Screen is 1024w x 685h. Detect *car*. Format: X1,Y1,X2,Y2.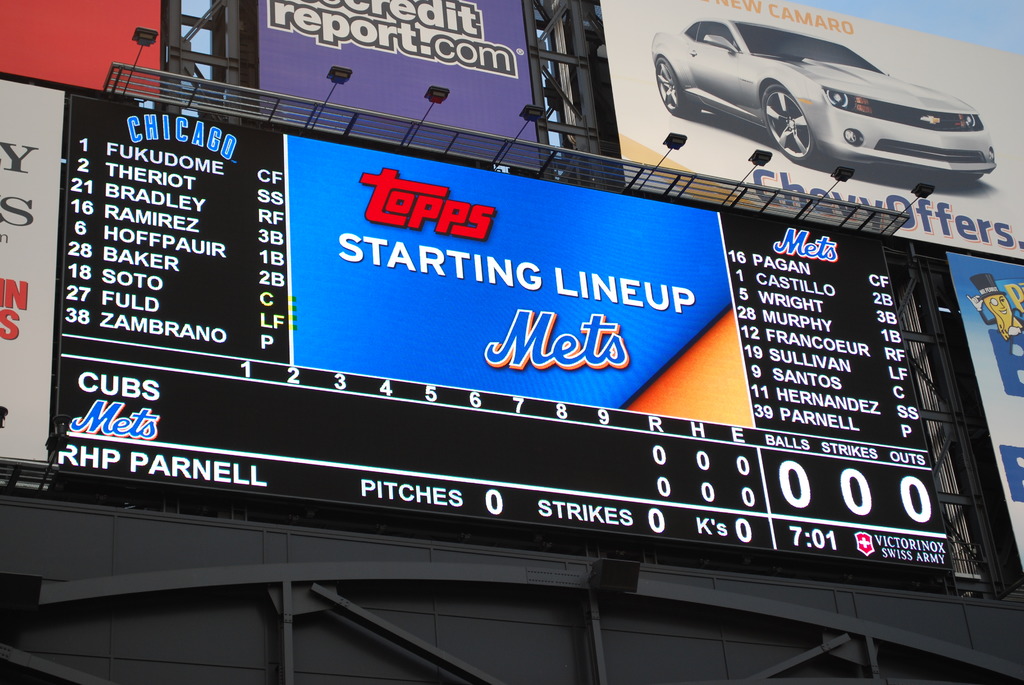
655,20,1001,168.
